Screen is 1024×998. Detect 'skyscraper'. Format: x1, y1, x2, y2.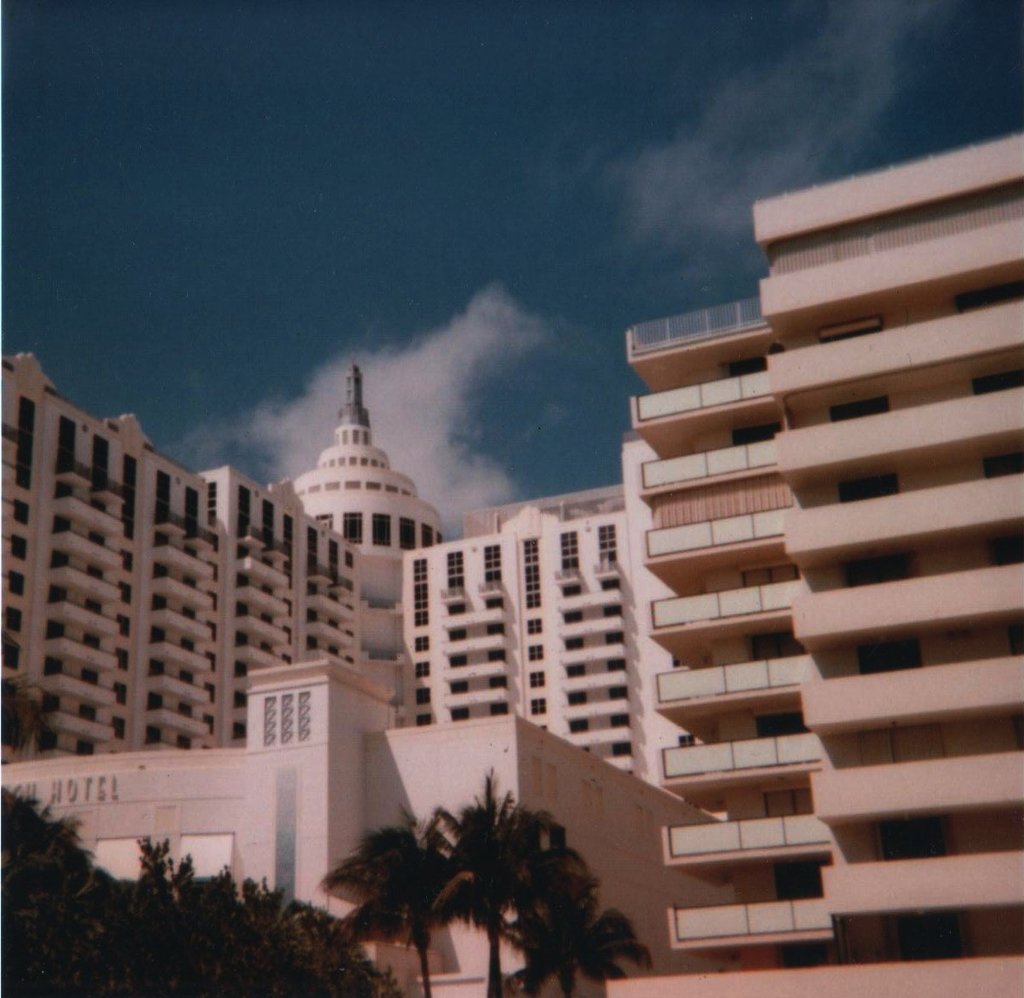
0, 355, 660, 783.
